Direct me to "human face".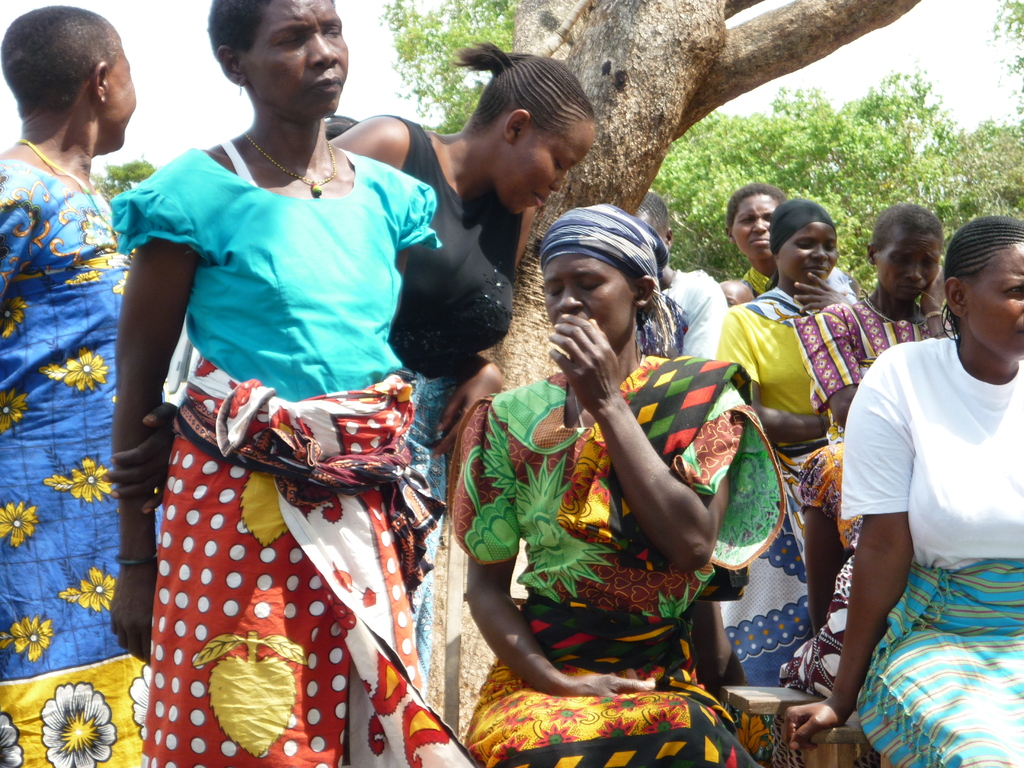
Direction: <region>495, 125, 594, 214</region>.
